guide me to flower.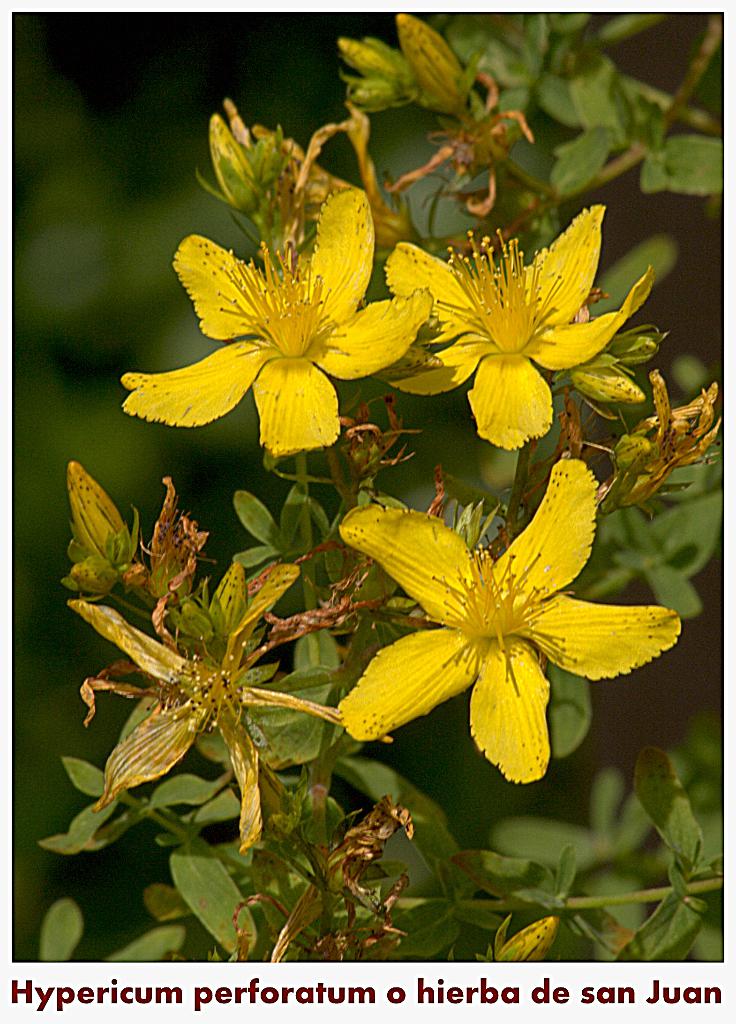
Guidance: [72, 567, 401, 854].
